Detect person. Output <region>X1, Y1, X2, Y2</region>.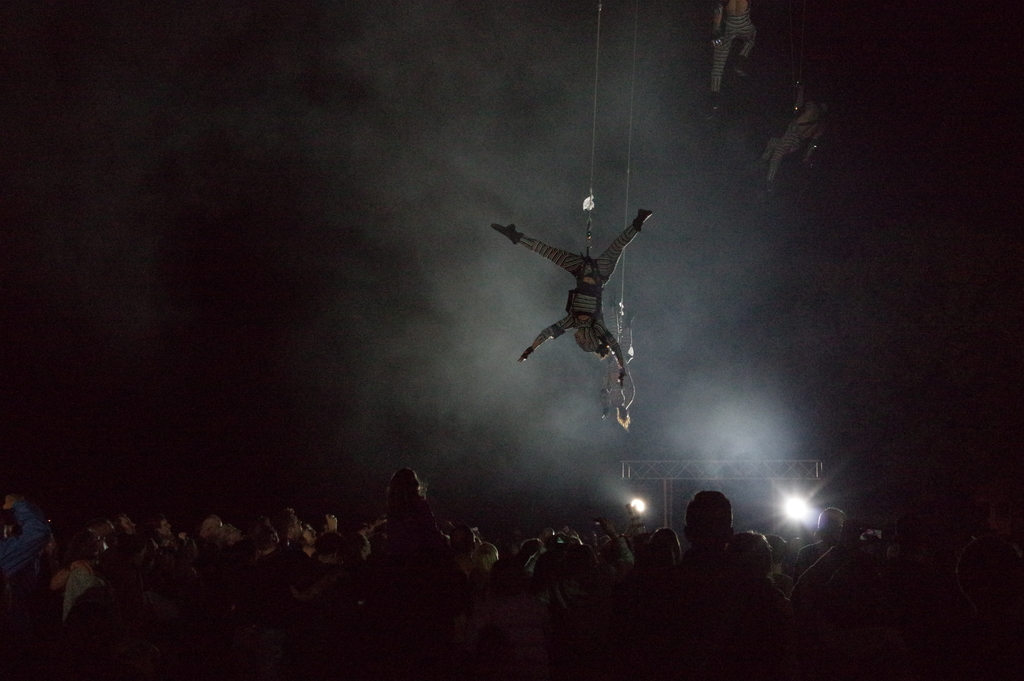
<region>490, 209, 653, 388</region>.
